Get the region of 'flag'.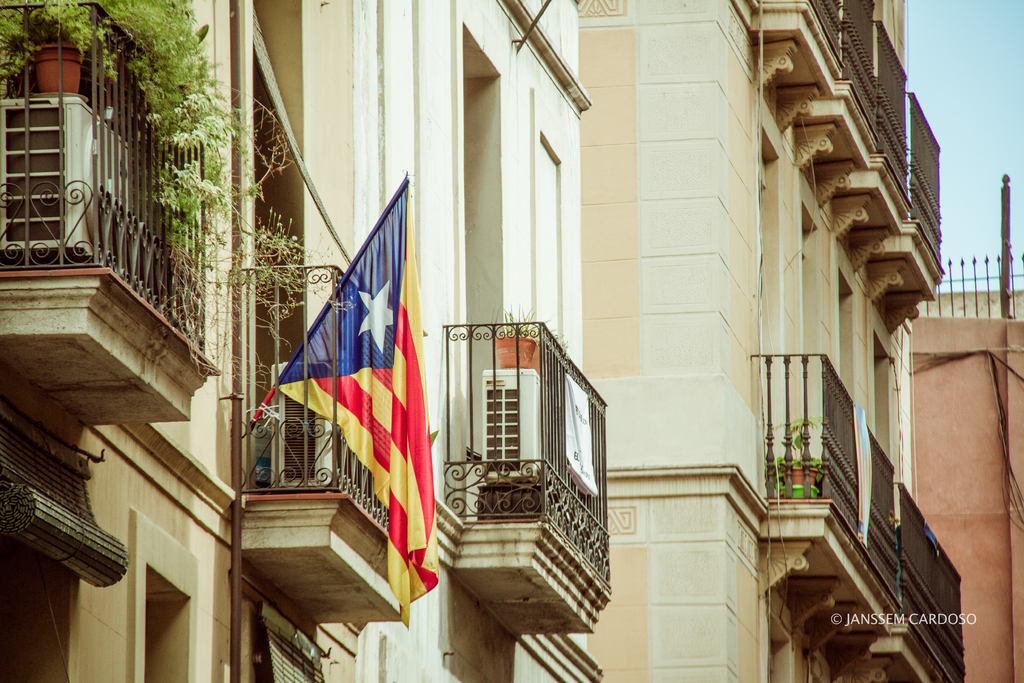
locate(254, 177, 445, 618).
